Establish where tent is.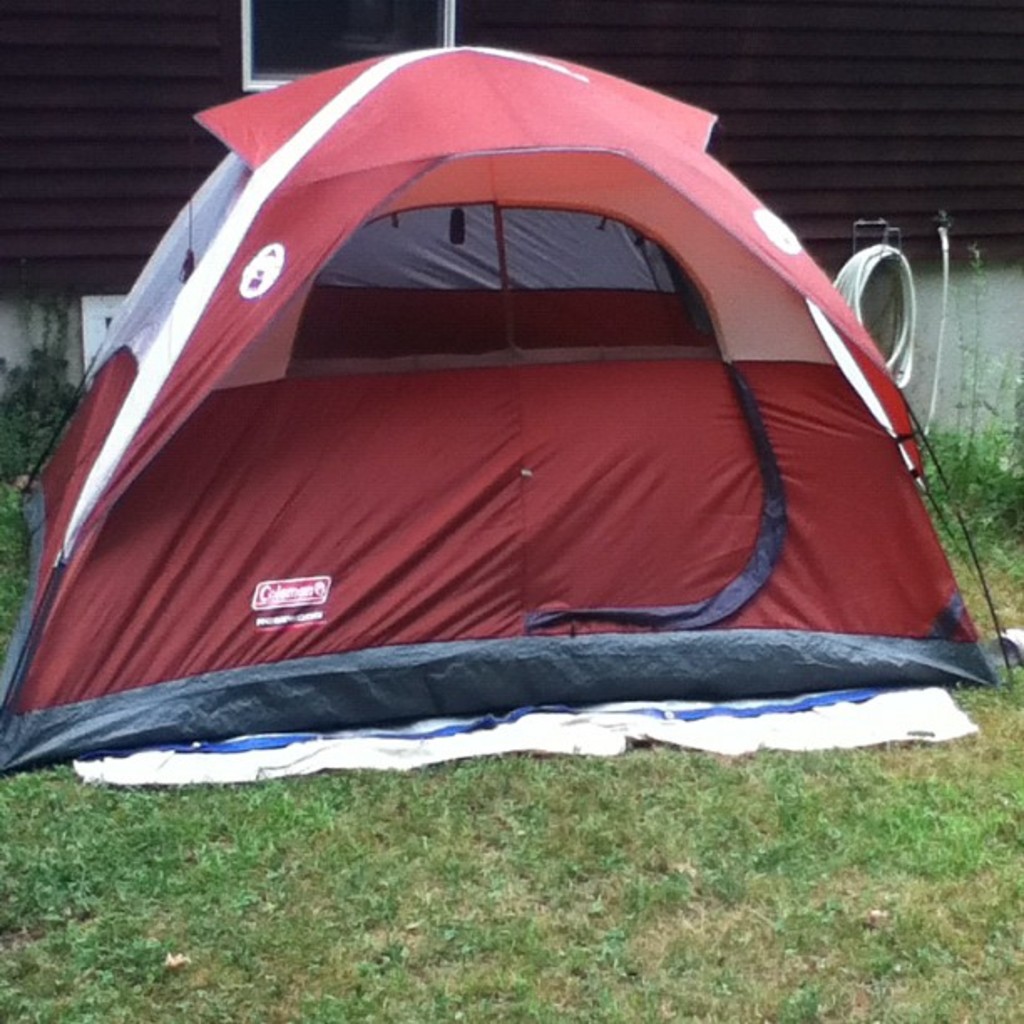
Established at region(0, 38, 1011, 776).
